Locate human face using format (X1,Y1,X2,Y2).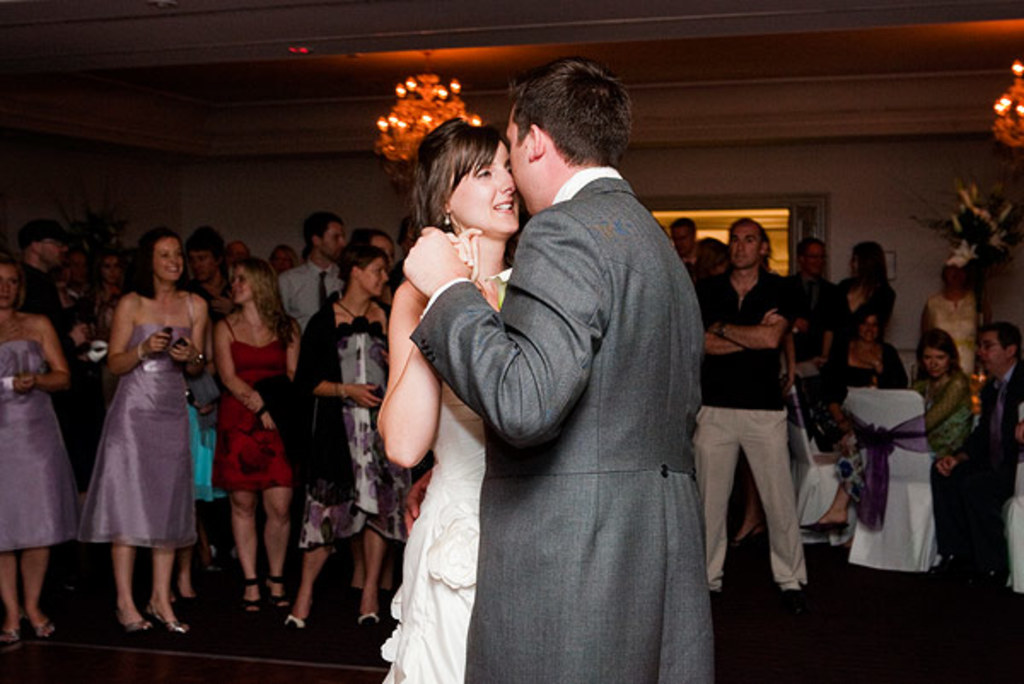
(188,247,220,278).
